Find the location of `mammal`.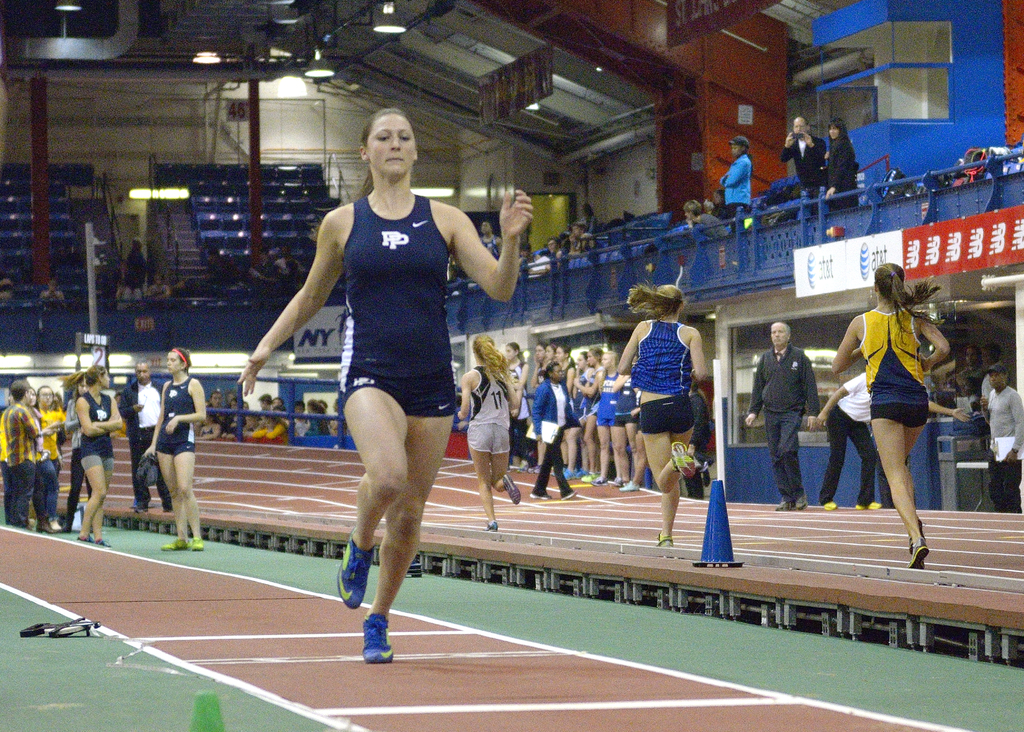
Location: 978/366/1023/510.
